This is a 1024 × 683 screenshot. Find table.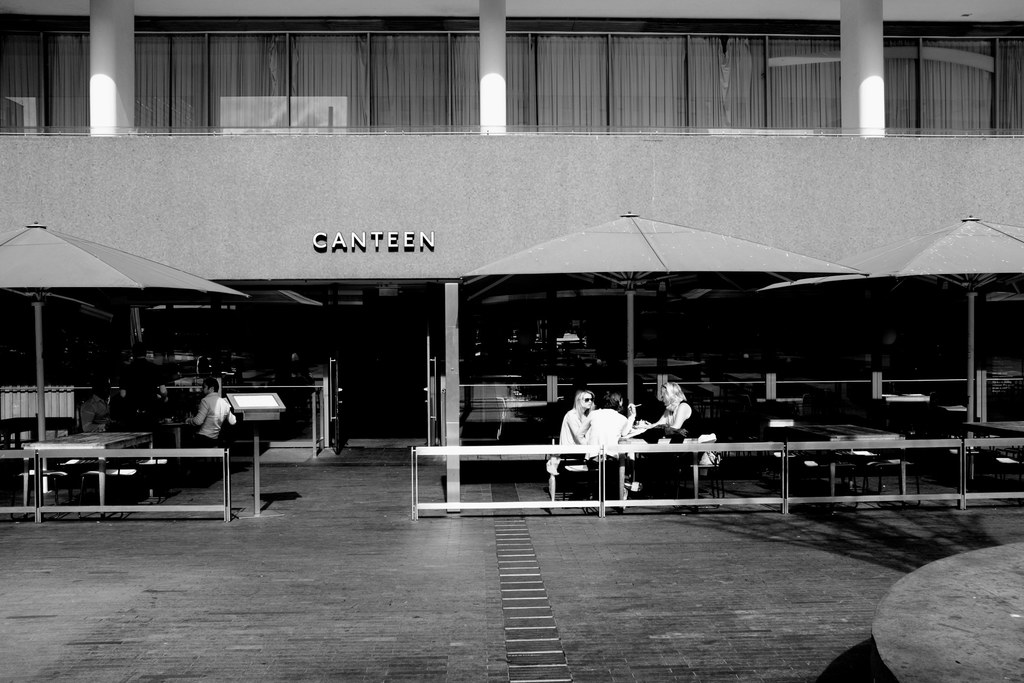
Bounding box: [x1=5, y1=434, x2=256, y2=516].
